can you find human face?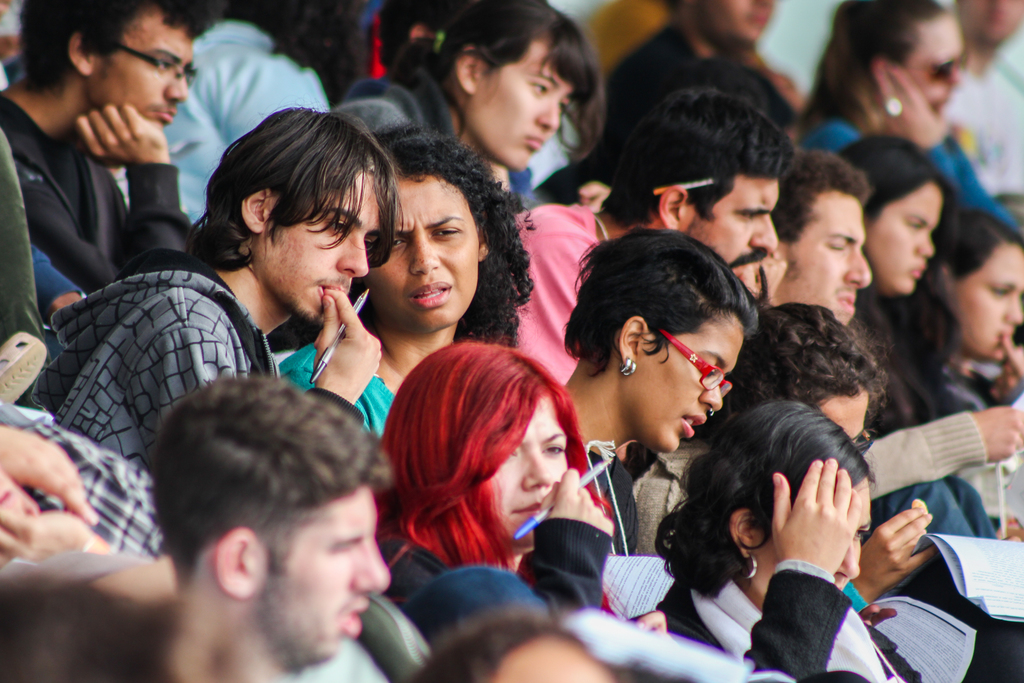
Yes, bounding box: (356,174,479,336).
